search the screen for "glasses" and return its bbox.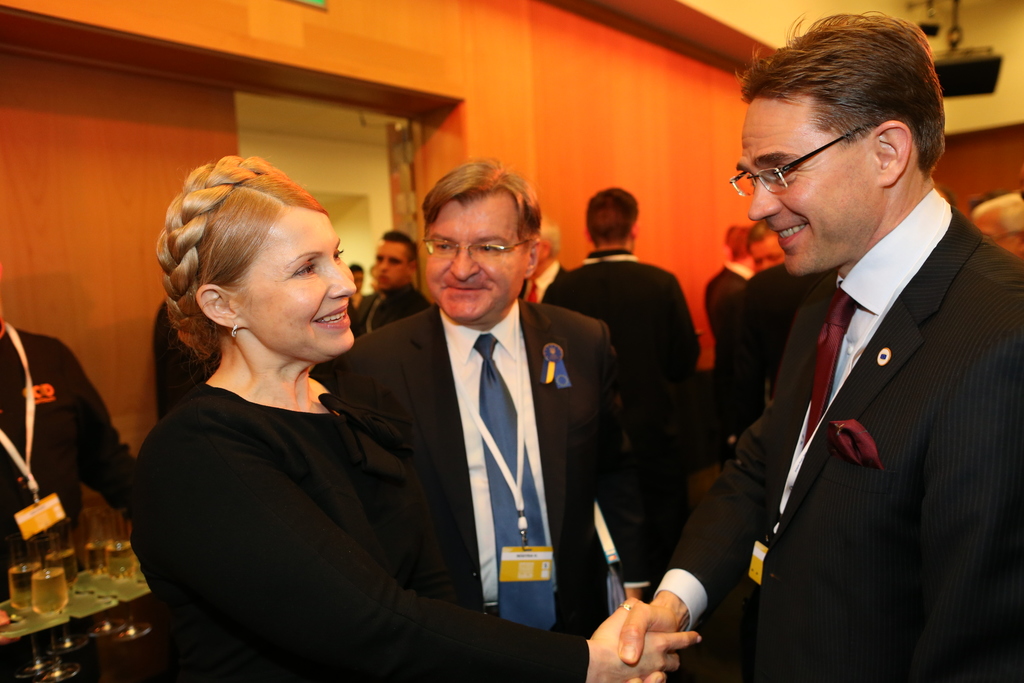
Found: (x1=988, y1=230, x2=1018, y2=242).
